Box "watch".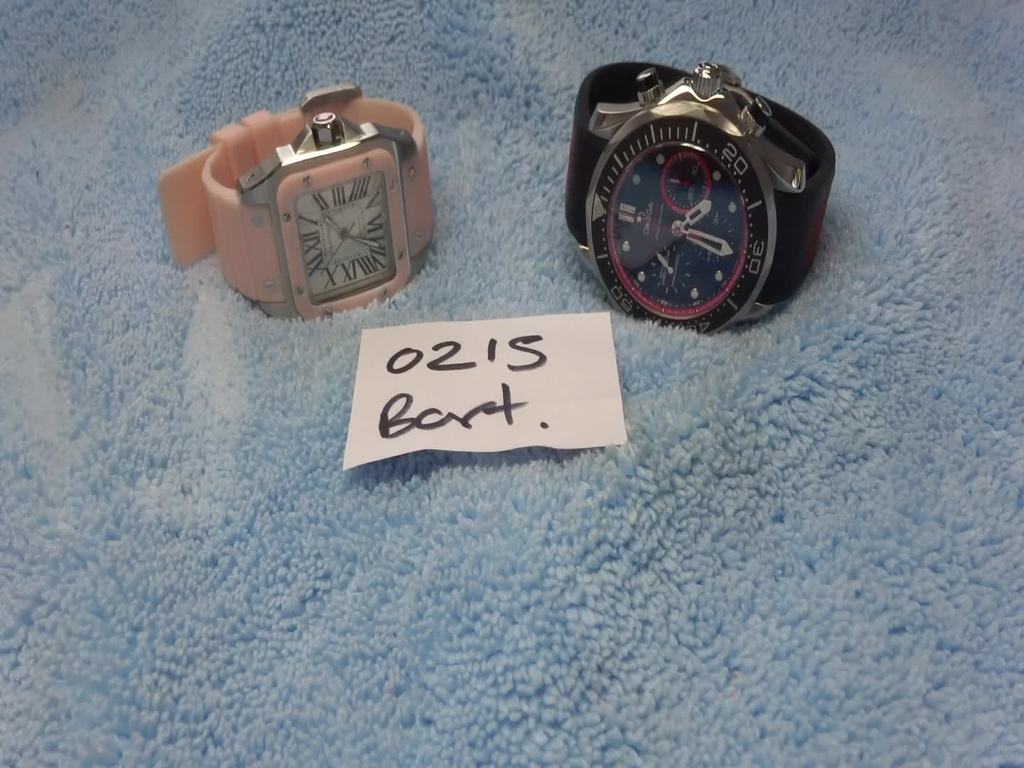
x1=156 y1=84 x2=428 y2=321.
